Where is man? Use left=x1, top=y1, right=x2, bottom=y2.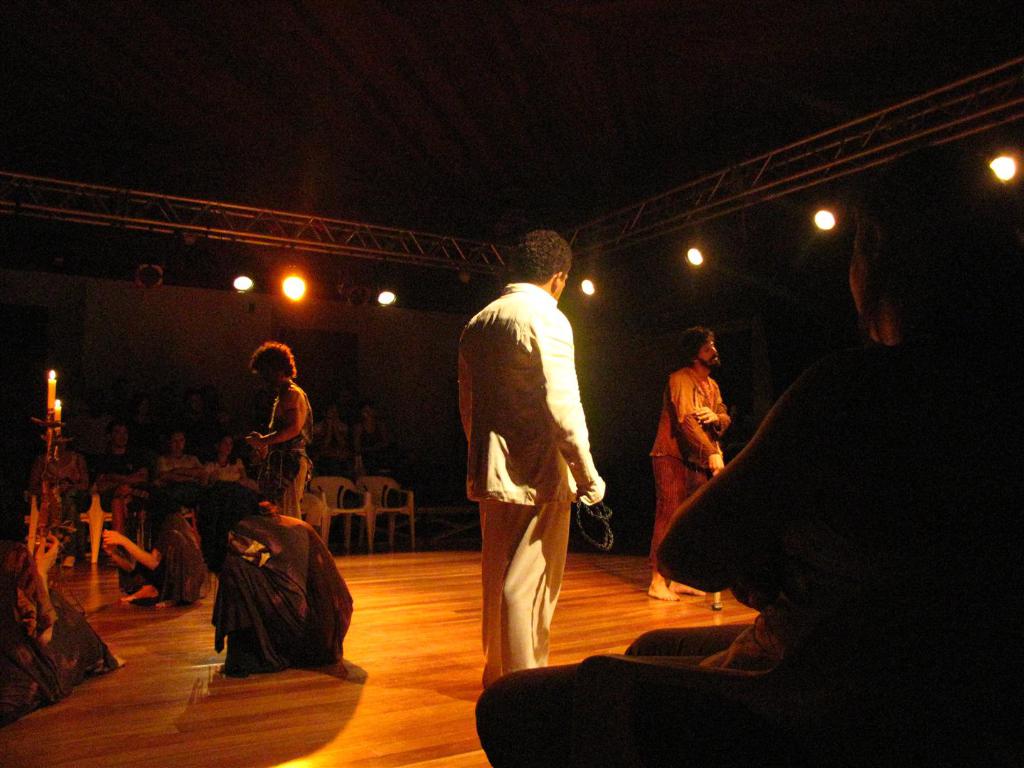
left=440, top=242, right=620, bottom=682.
